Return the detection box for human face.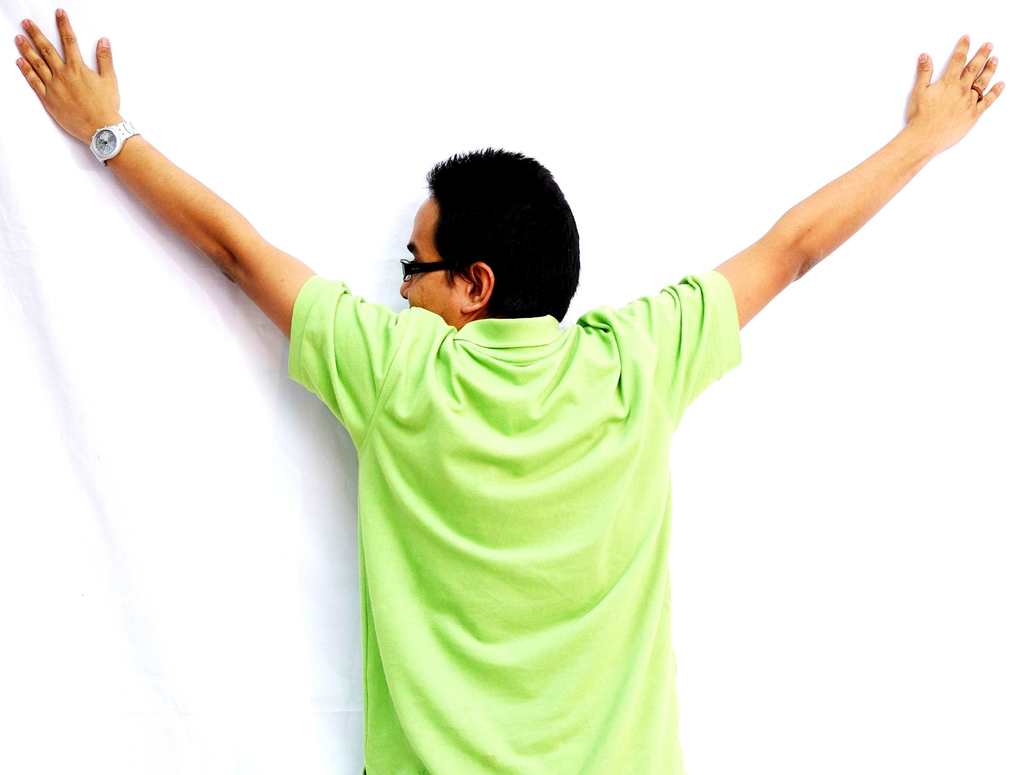
locate(396, 192, 471, 334).
